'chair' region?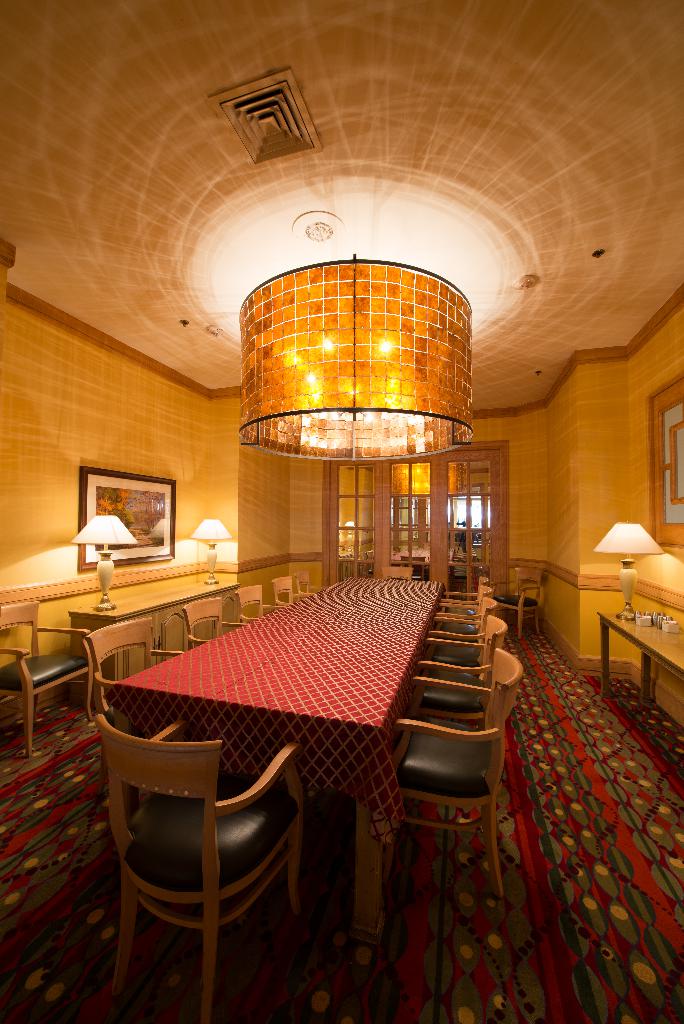
bbox=(380, 566, 415, 581)
